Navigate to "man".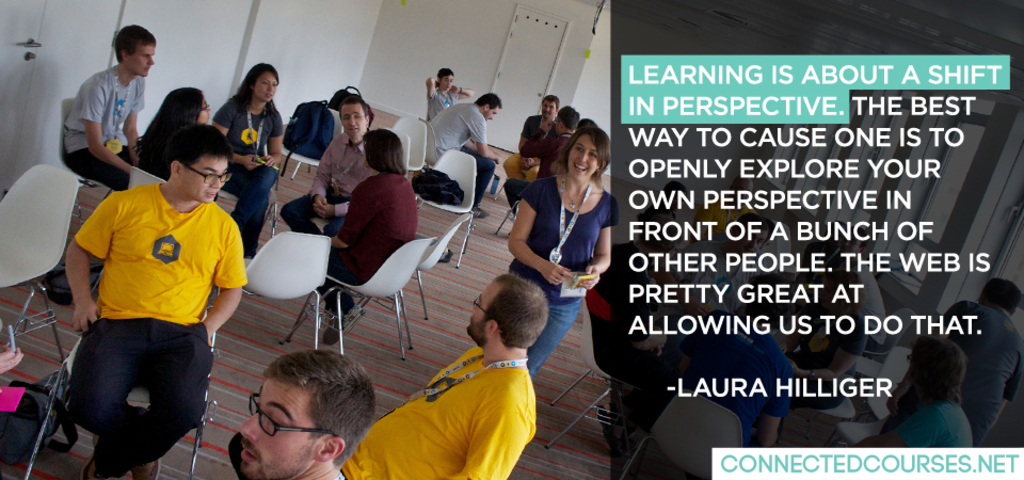
Navigation target: select_region(279, 96, 379, 237).
